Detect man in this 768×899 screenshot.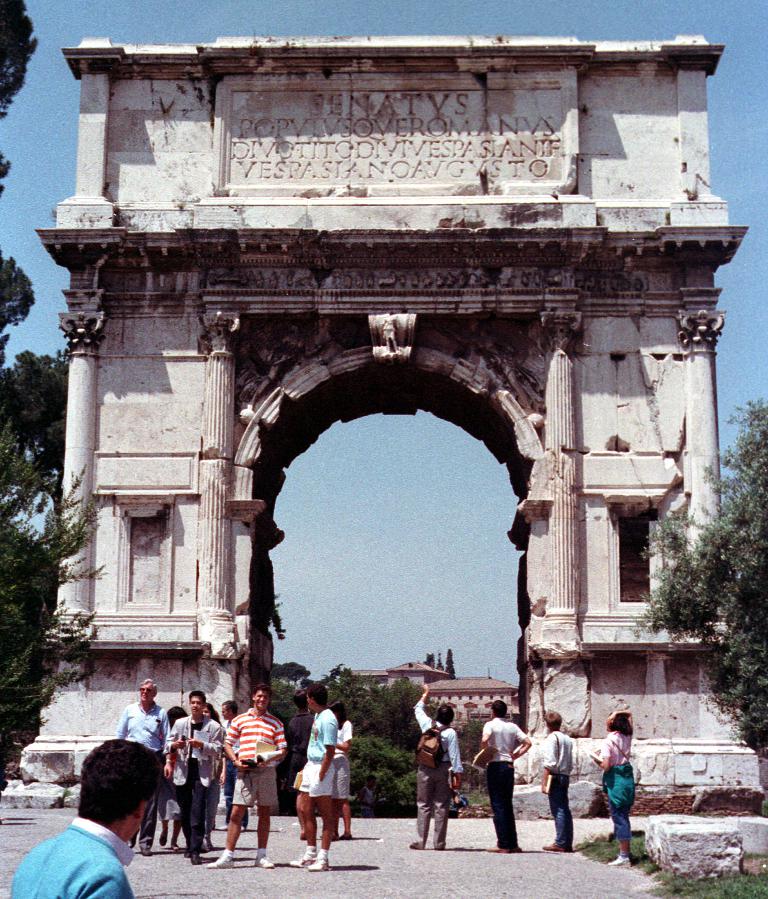
Detection: detection(114, 678, 174, 861).
